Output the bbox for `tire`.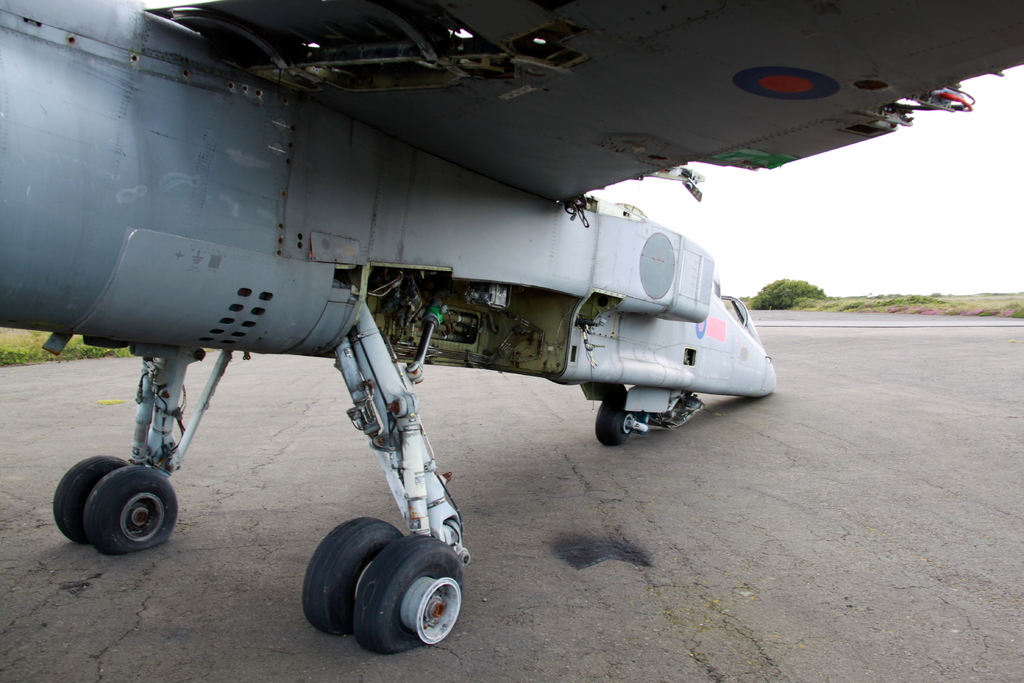
bbox(595, 397, 637, 447).
